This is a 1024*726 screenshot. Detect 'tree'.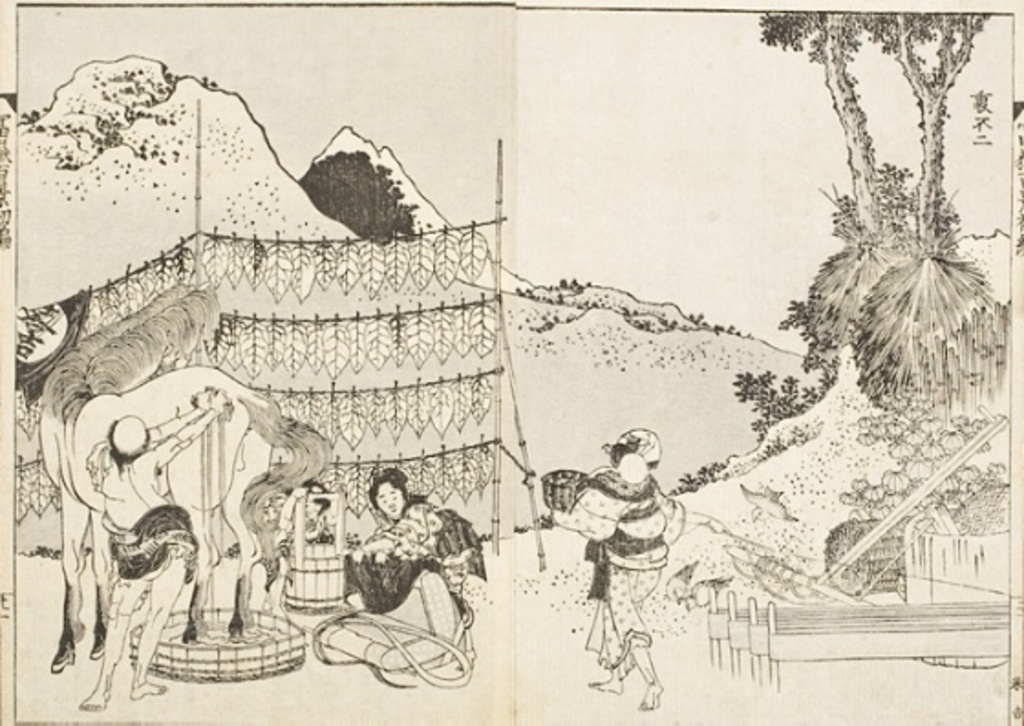
{"left": 848, "top": 240, "right": 1004, "bottom": 393}.
